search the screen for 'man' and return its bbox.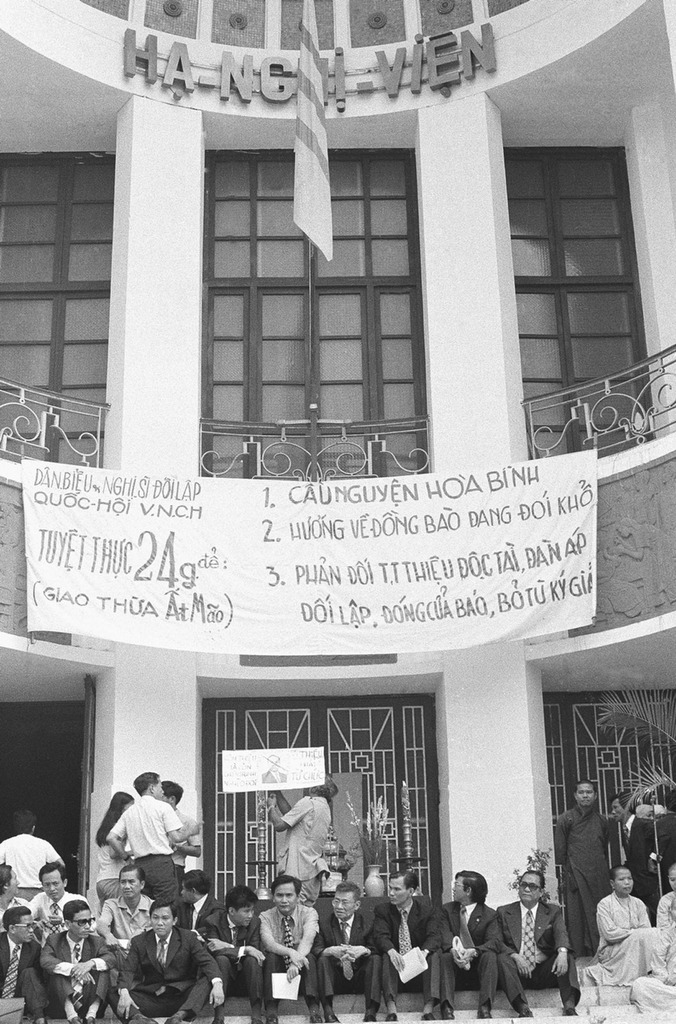
Found: <bbox>644, 791, 675, 922</bbox>.
